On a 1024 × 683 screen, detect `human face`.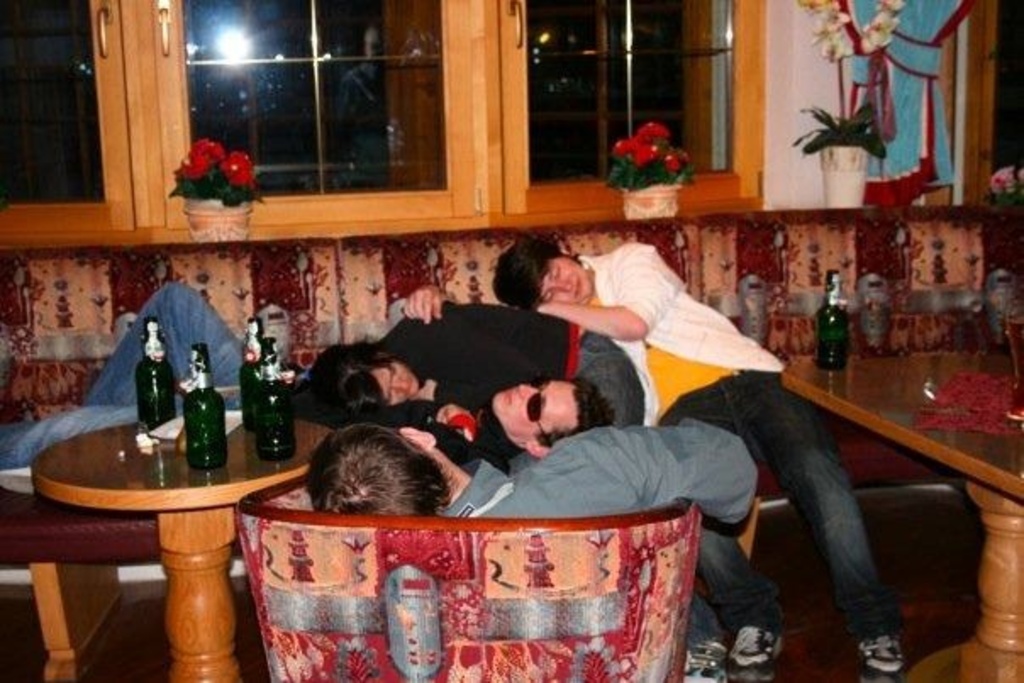
(x1=368, y1=359, x2=420, y2=407).
